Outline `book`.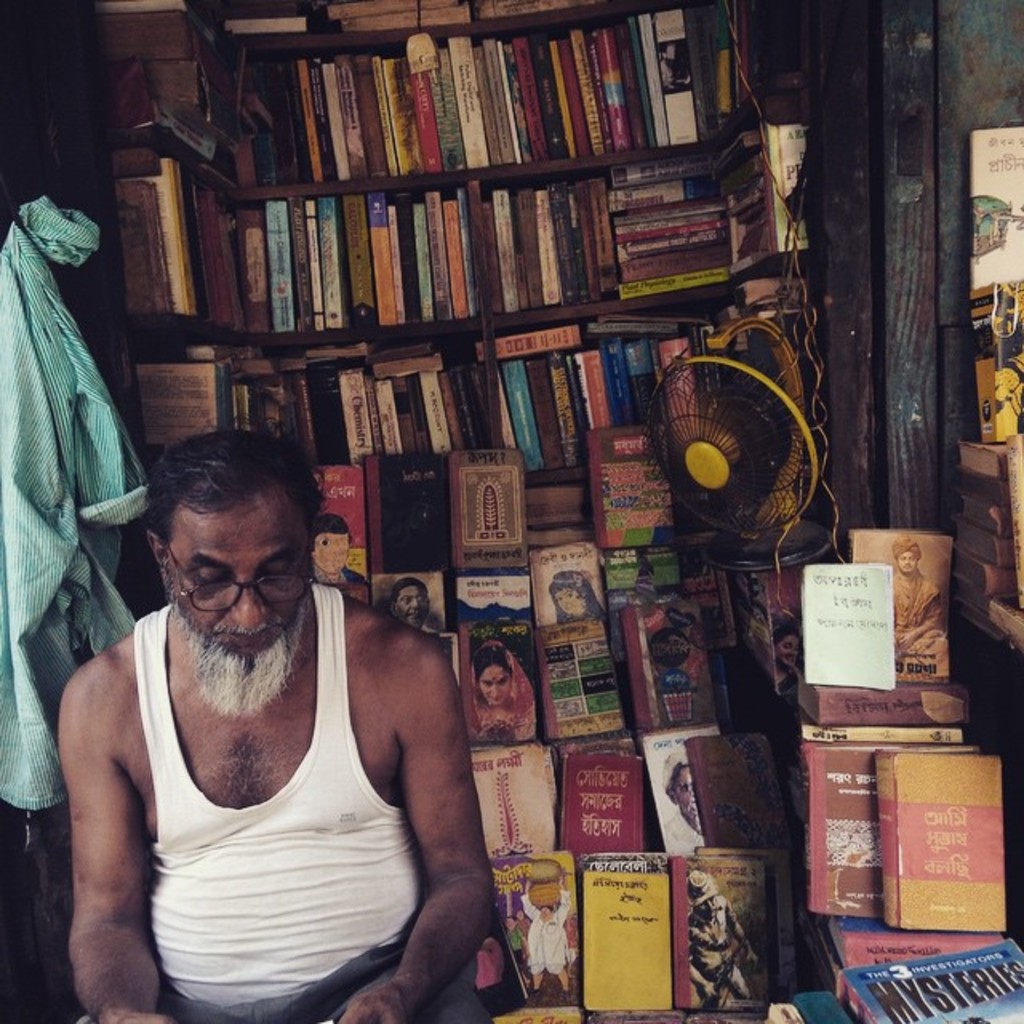
Outline: left=958, top=278, right=1022, bottom=450.
